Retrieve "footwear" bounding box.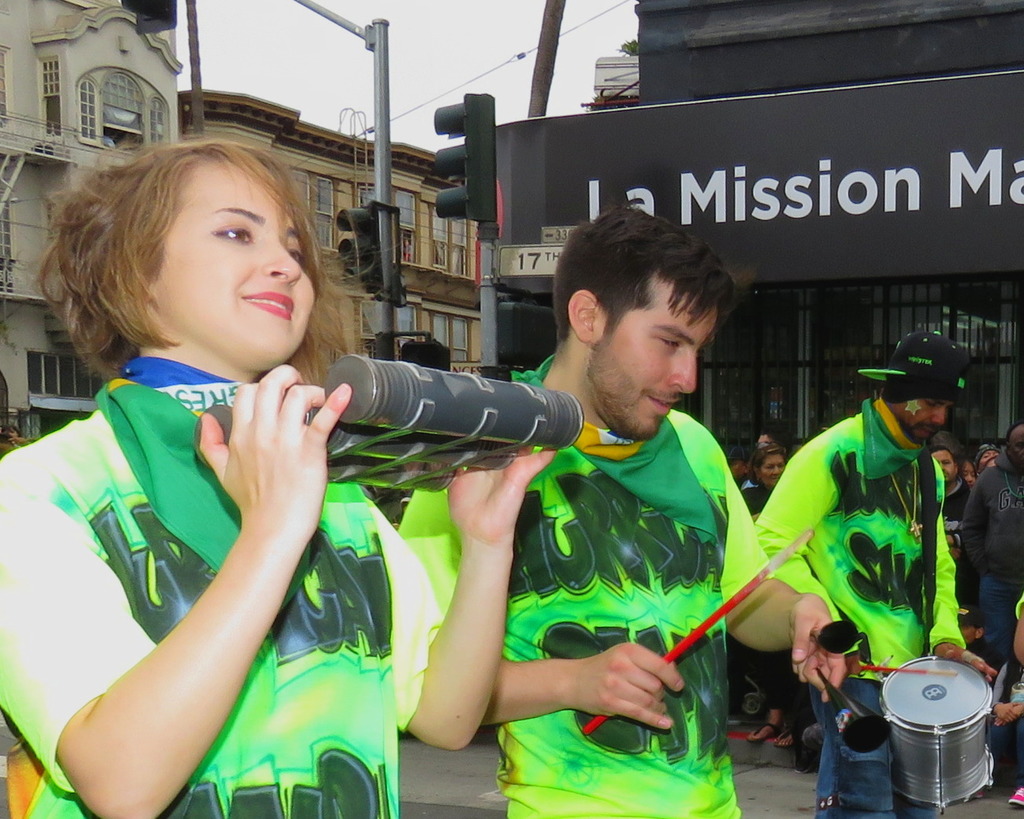
Bounding box: <region>1008, 785, 1023, 812</region>.
